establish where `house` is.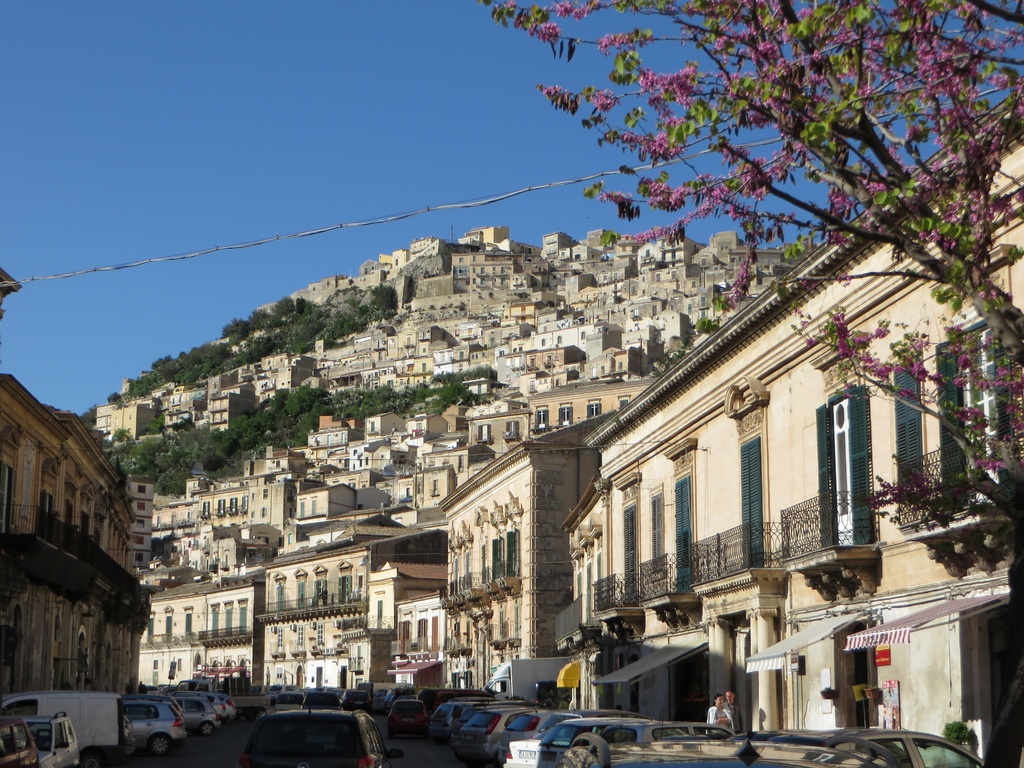
Established at [left=564, top=273, right=598, bottom=302].
